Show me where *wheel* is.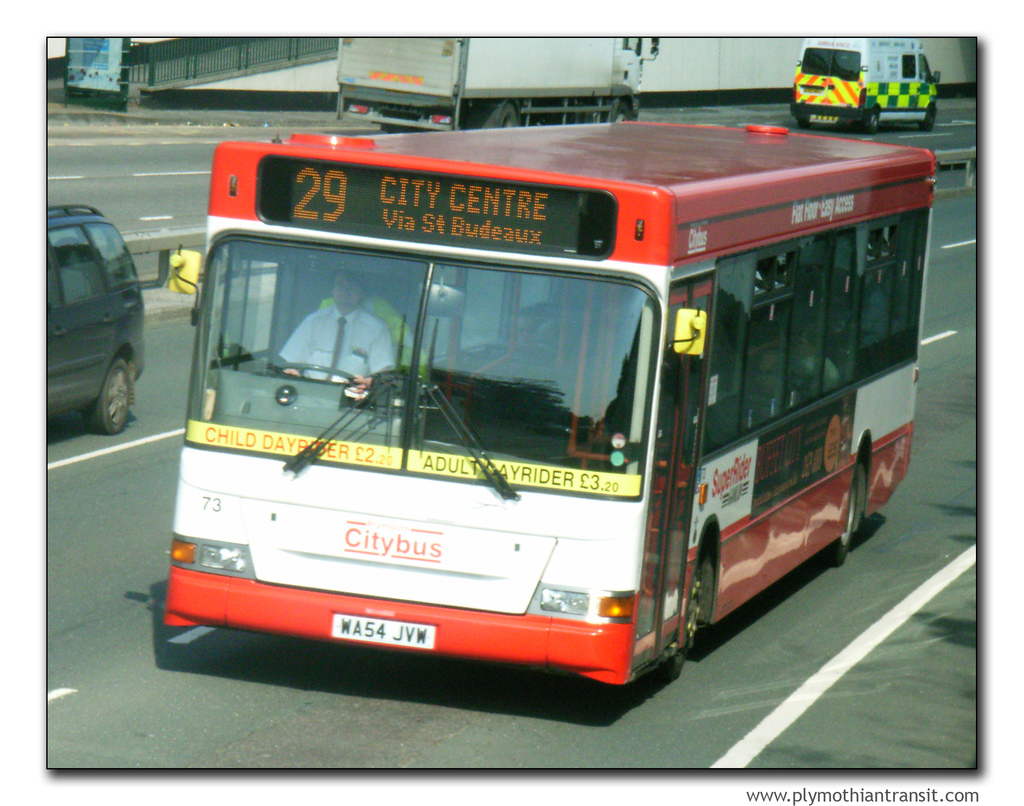
*wheel* is at x1=275 y1=362 x2=358 y2=386.
